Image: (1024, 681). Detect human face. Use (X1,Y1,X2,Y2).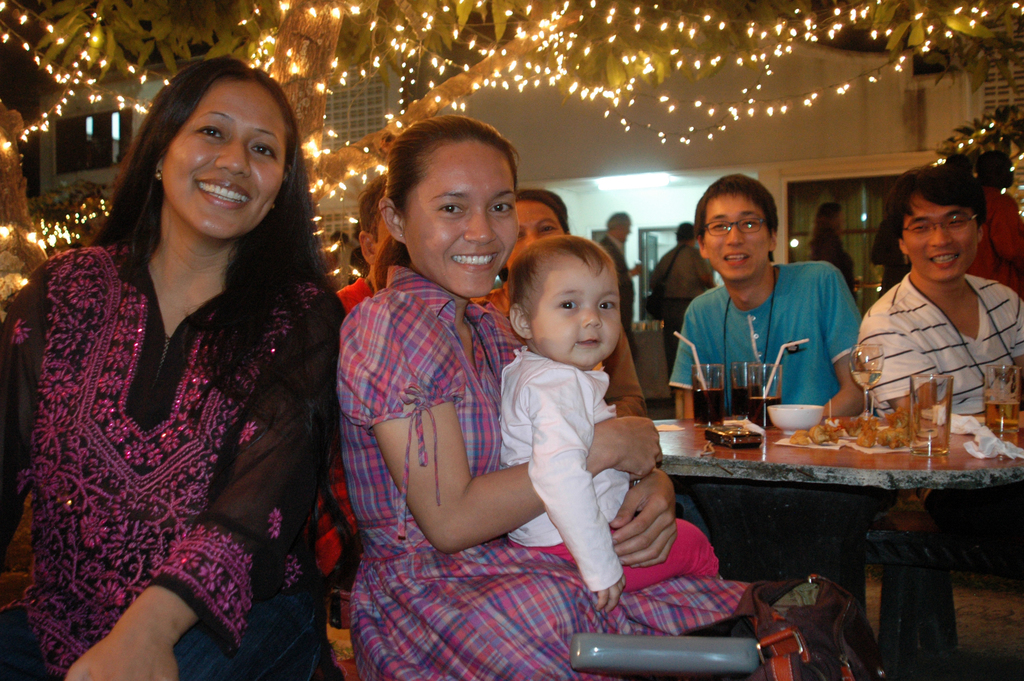
(409,138,518,293).
